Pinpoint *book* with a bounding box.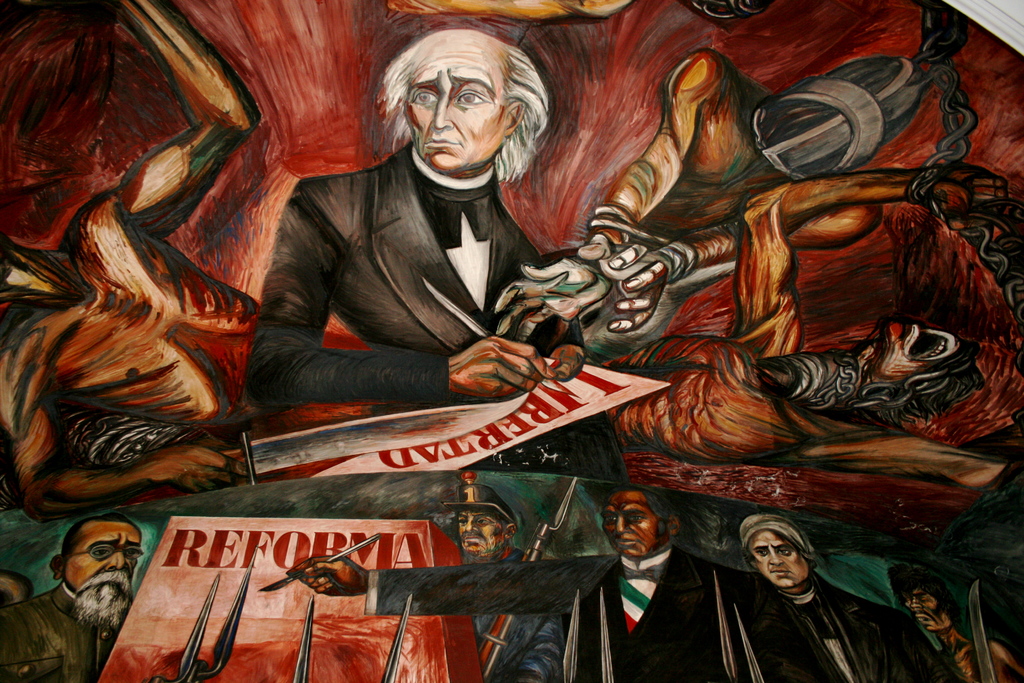
95,513,488,682.
